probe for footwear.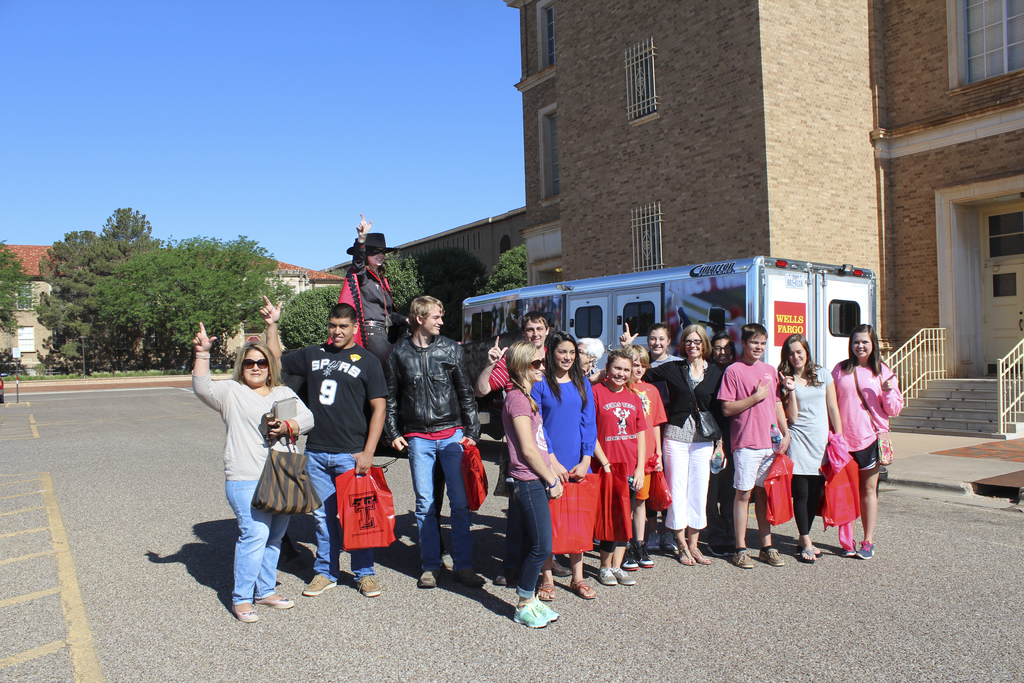
Probe result: l=858, t=538, r=877, b=561.
